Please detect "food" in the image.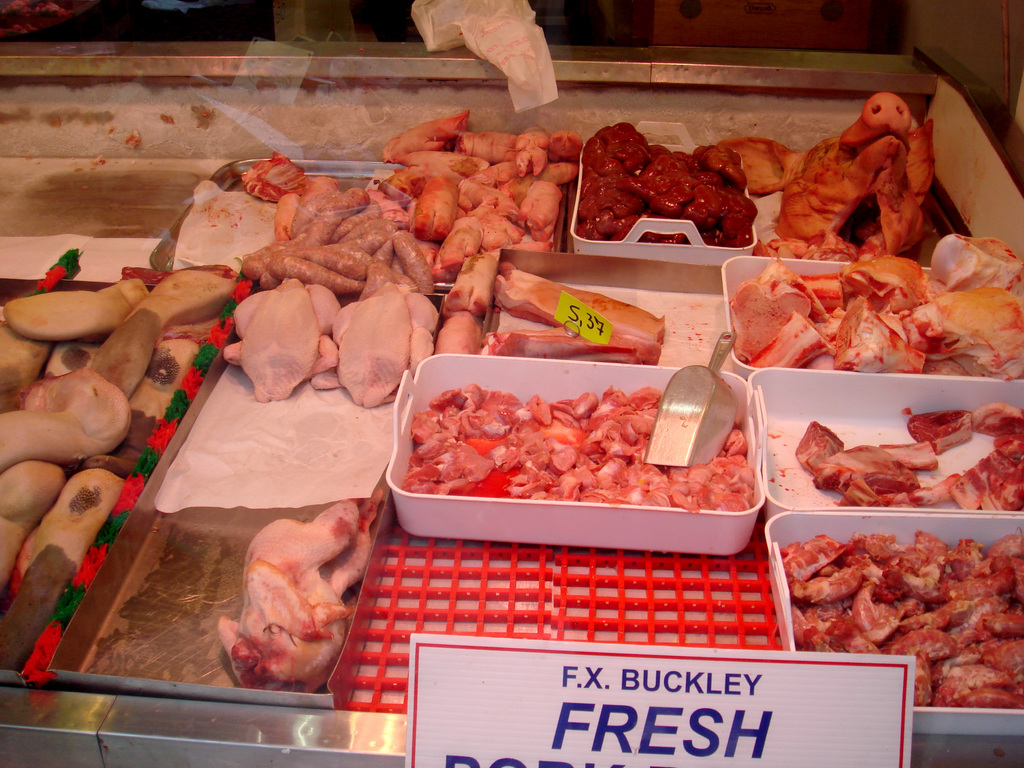
BBox(570, 121, 764, 248).
